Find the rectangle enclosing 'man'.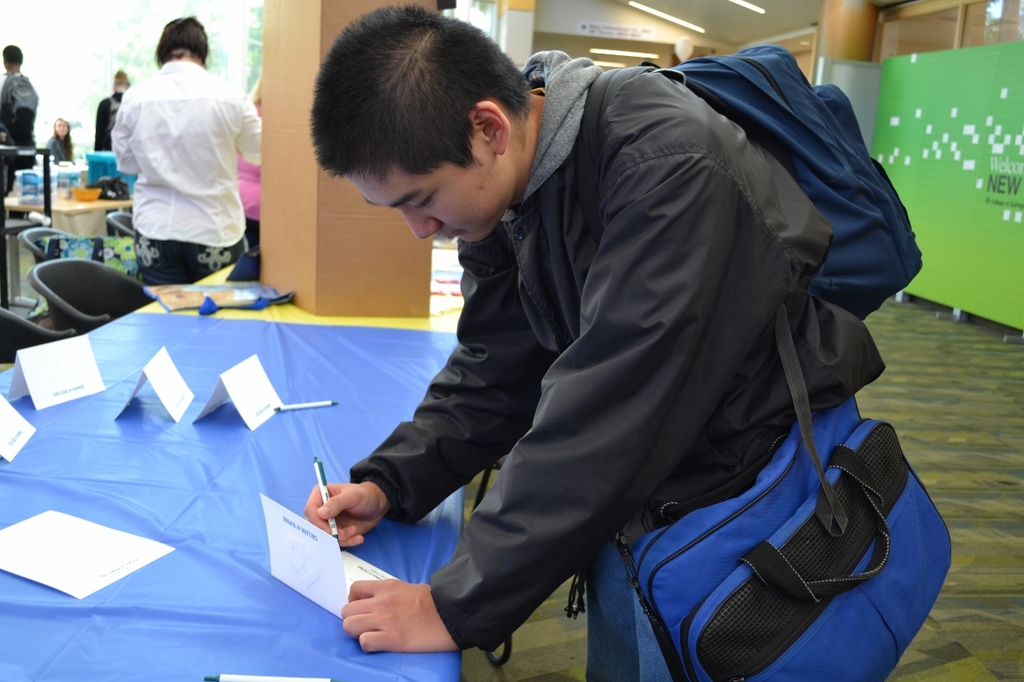
<box>246,32,934,668</box>.
